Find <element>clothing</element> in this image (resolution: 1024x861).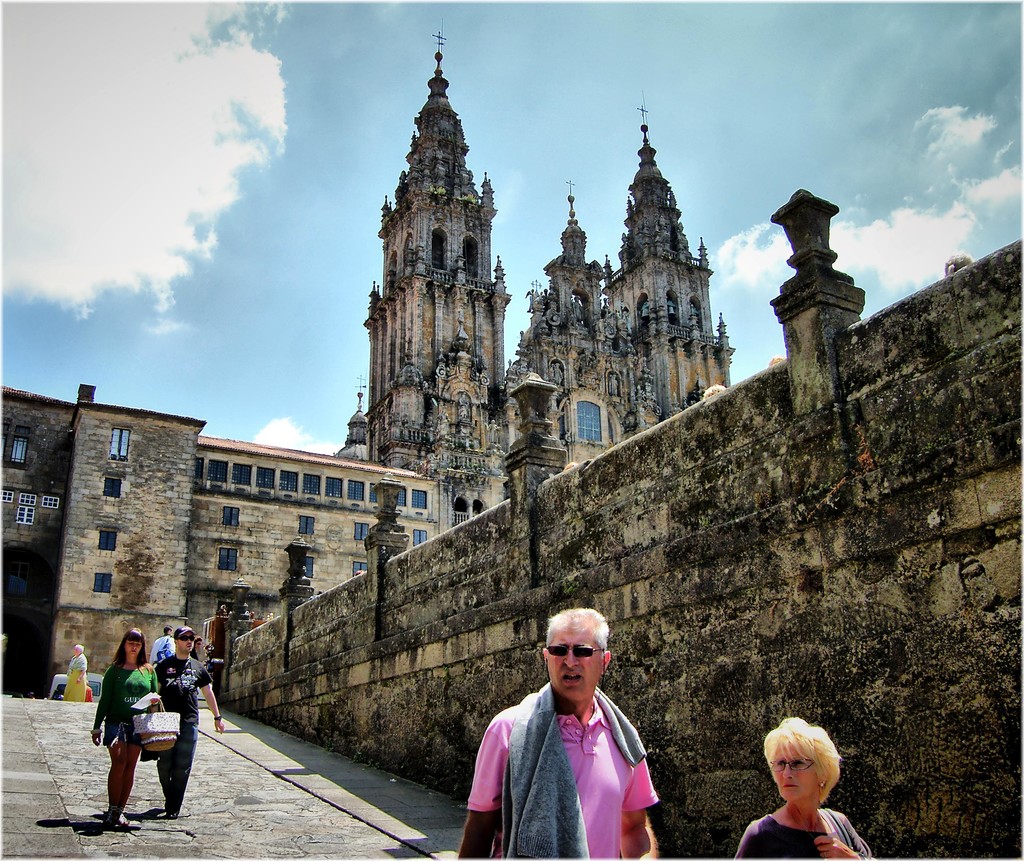
[left=735, top=812, right=874, bottom=860].
